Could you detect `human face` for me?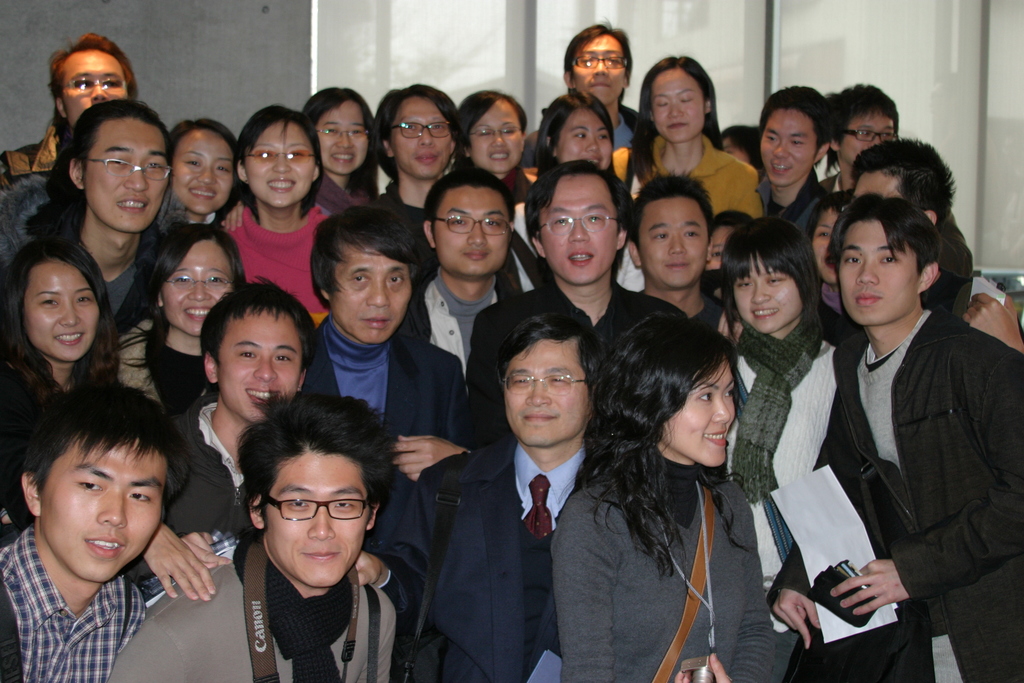
Detection result: select_region(851, 172, 902, 204).
